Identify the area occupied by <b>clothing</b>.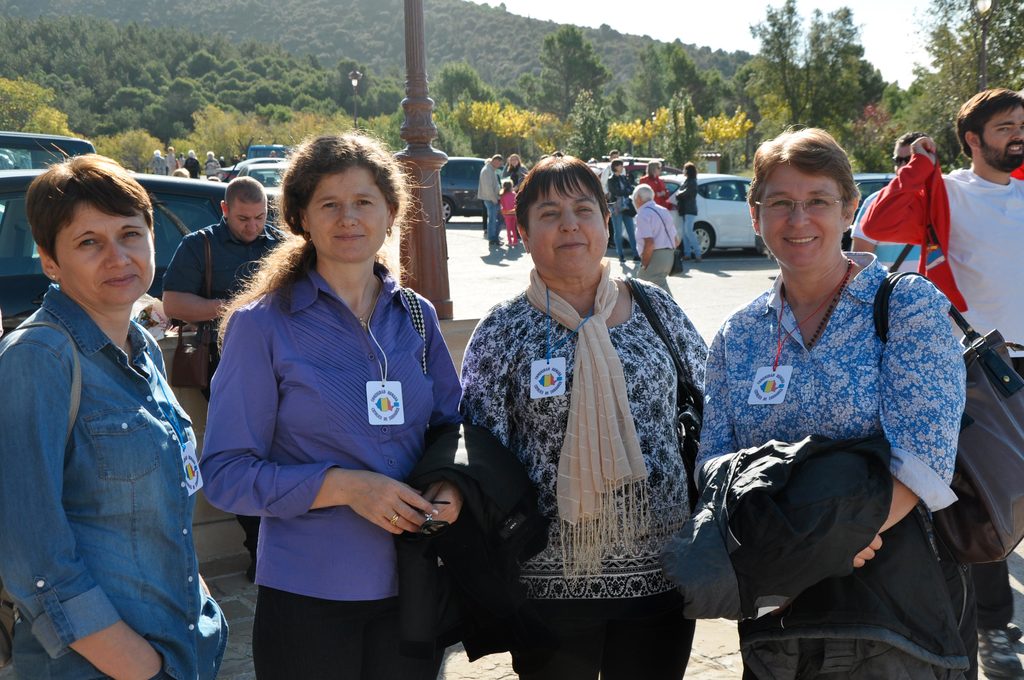
Area: {"x1": 847, "y1": 150, "x2": 1023, "y2": 411}.
